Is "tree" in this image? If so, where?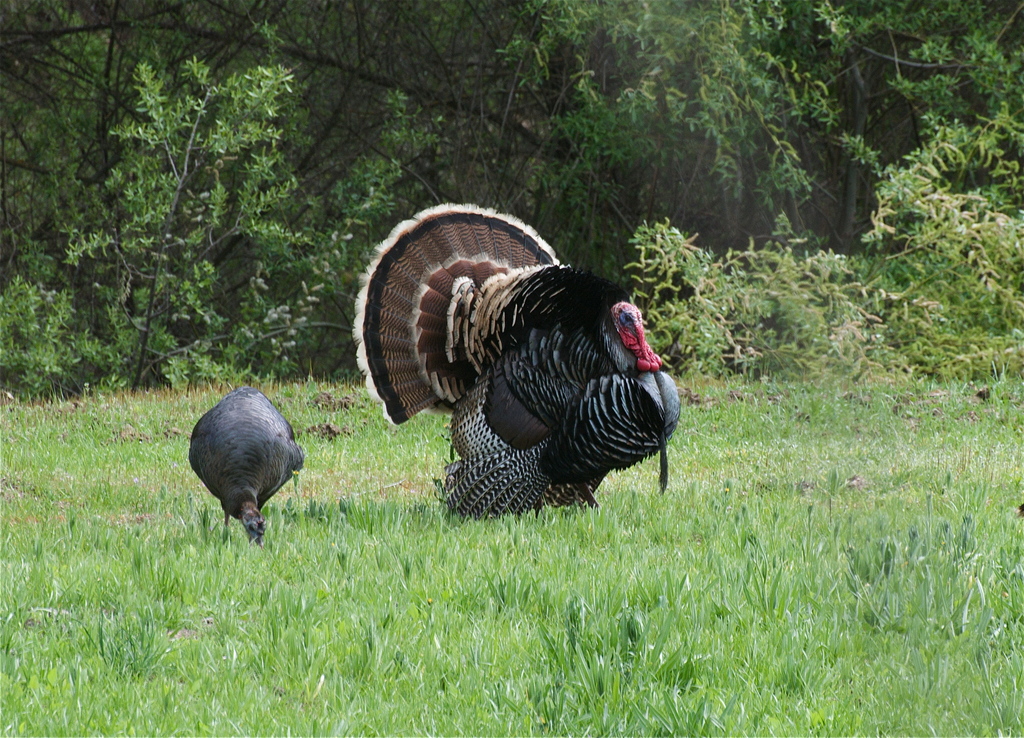
Yes, at x1=0, y1=0, x2=1023, y2=404.
